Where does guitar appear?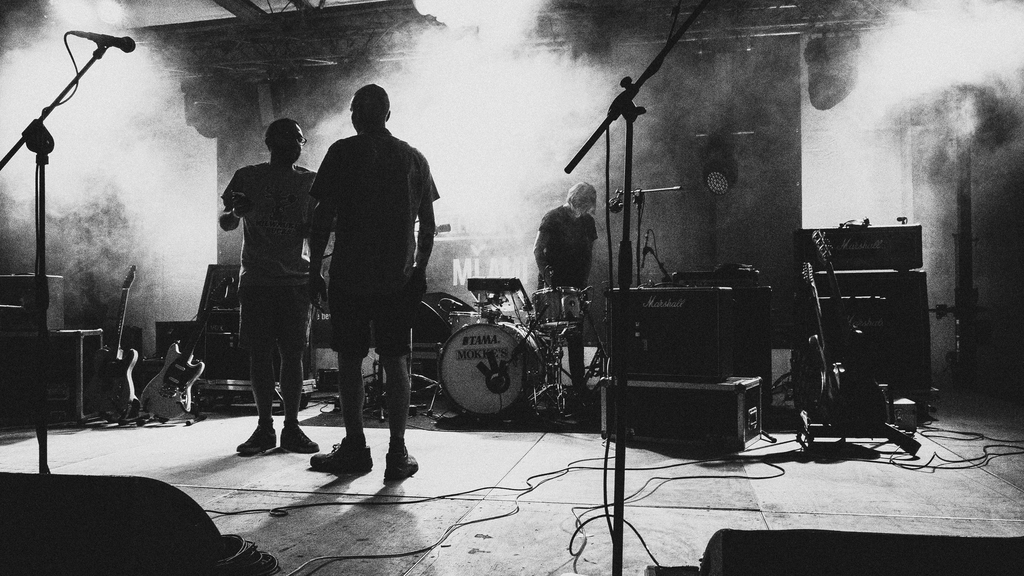
Appears at {"left": 92, "top": 267, "right": 142, "bottom": 416}.
